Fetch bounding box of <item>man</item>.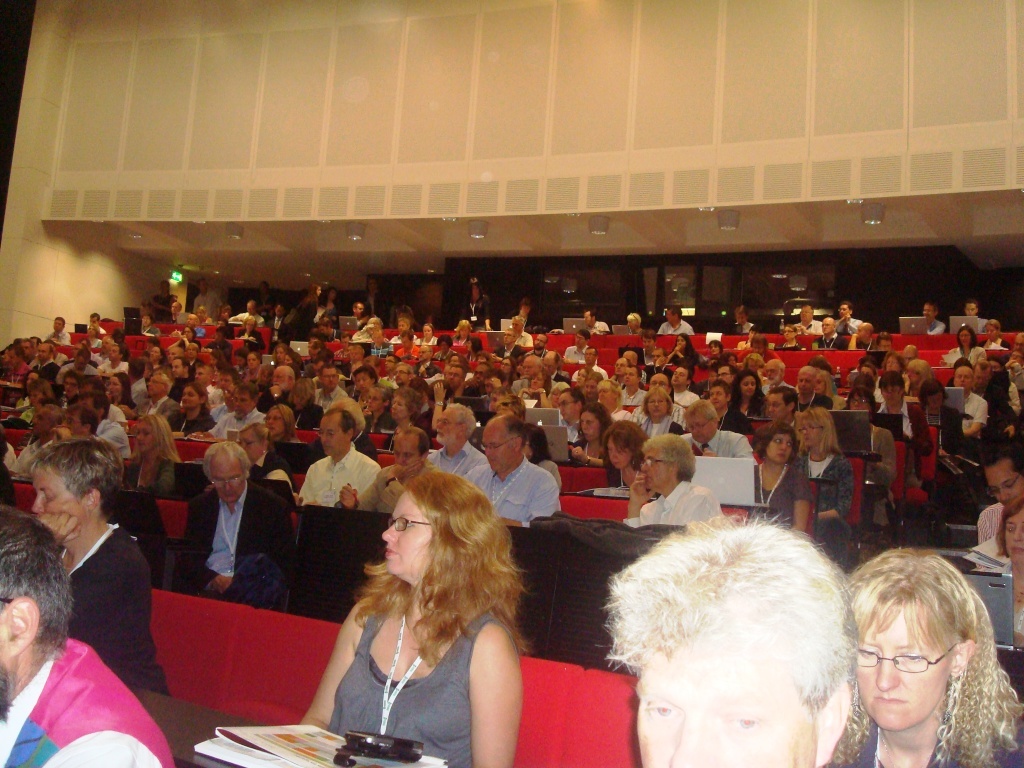
Bbox: [911,303,944,334].
